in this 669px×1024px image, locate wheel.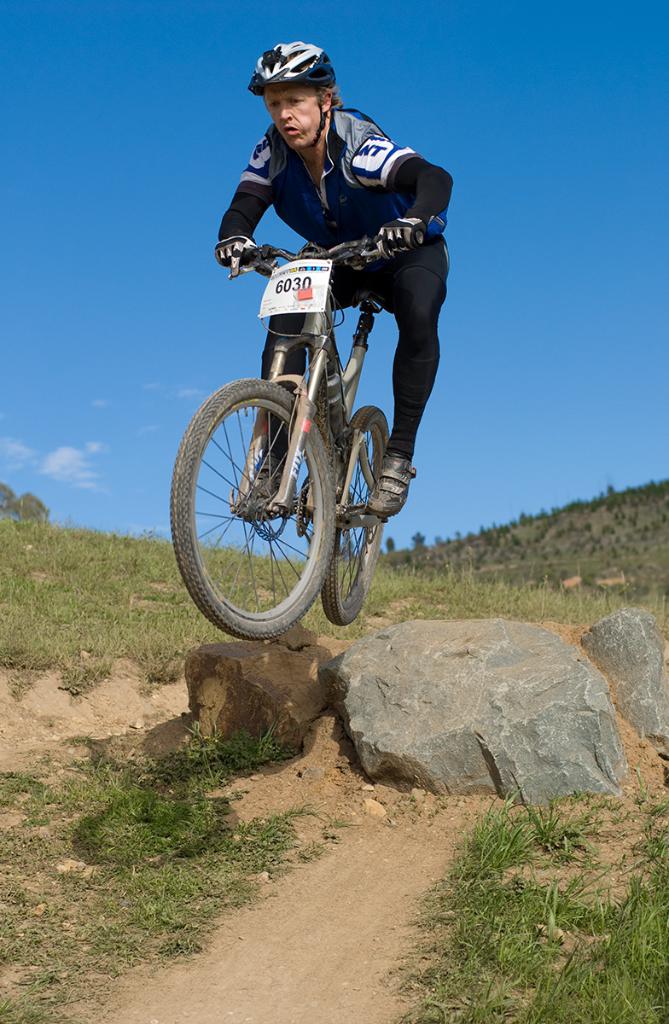
Bounding box: rect(318, 411, 393, 625).
